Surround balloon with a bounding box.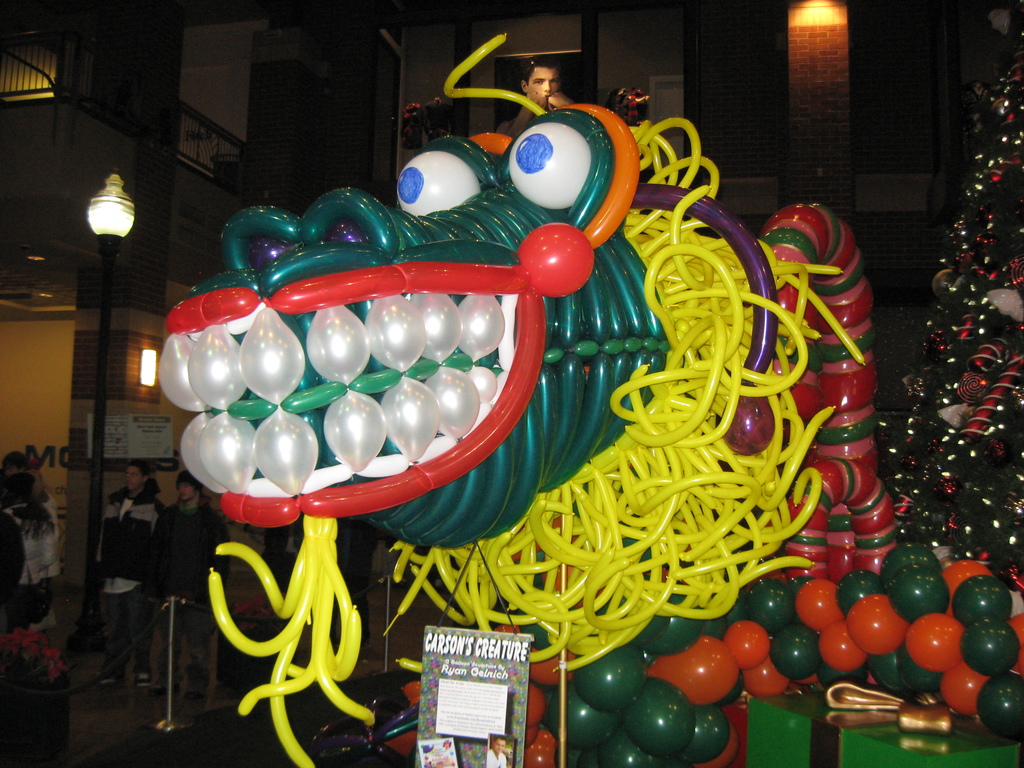
(left=458, top=297, right=504, bottom=365).
